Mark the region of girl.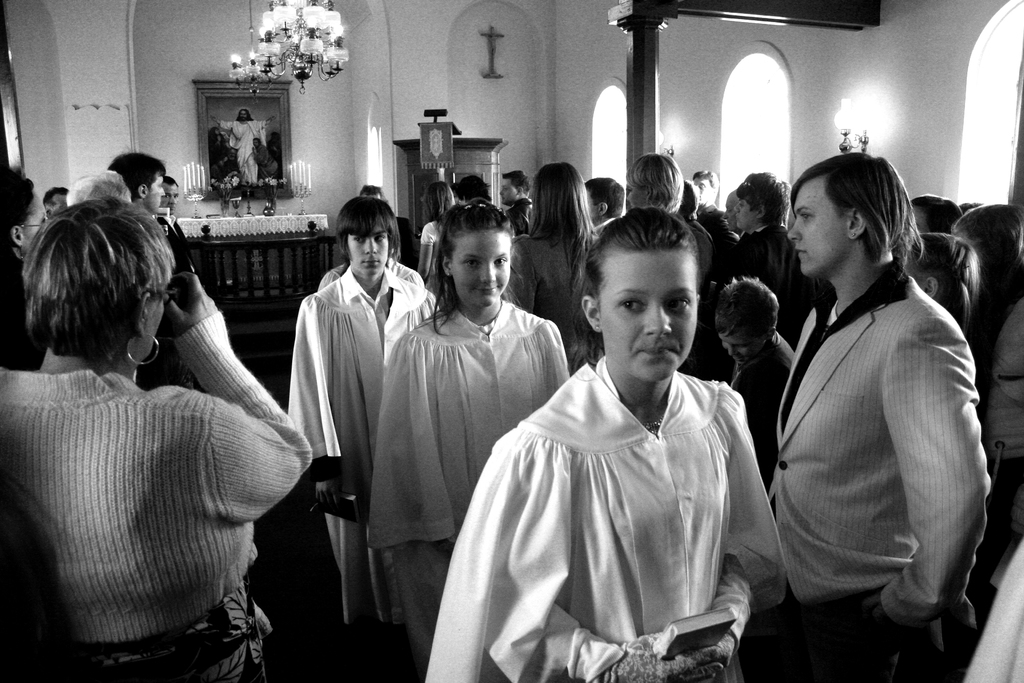
Region: l=417, t=182, r=458, b=279.
